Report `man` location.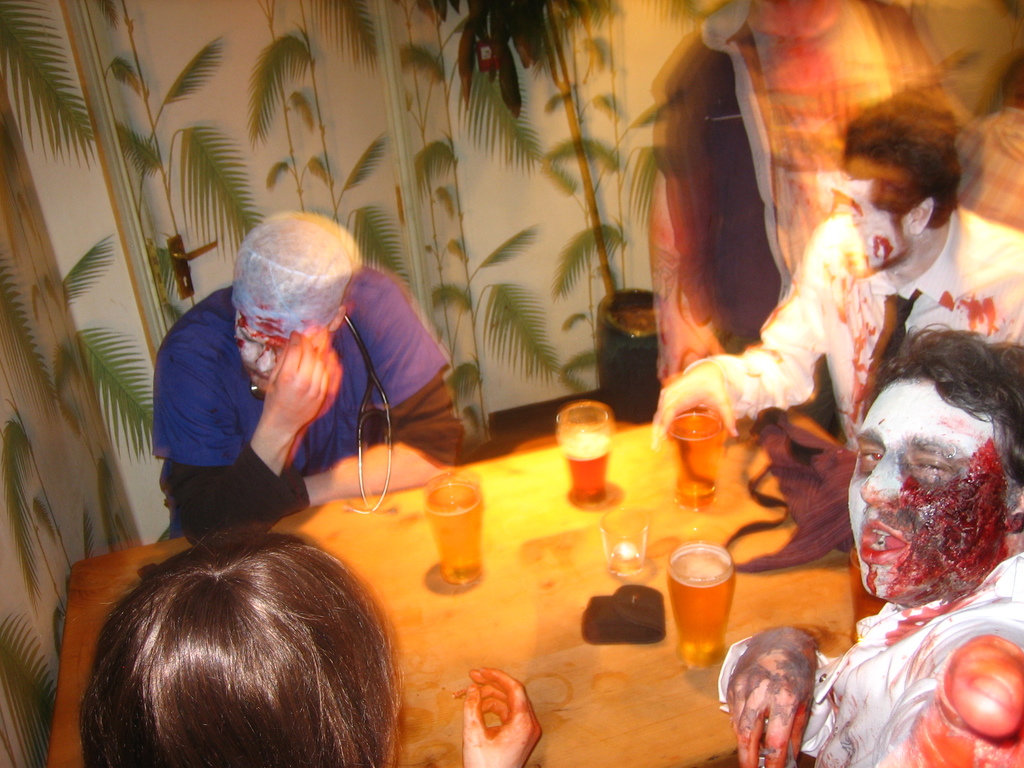
Report: locate(718, 321, 1023, 767).
